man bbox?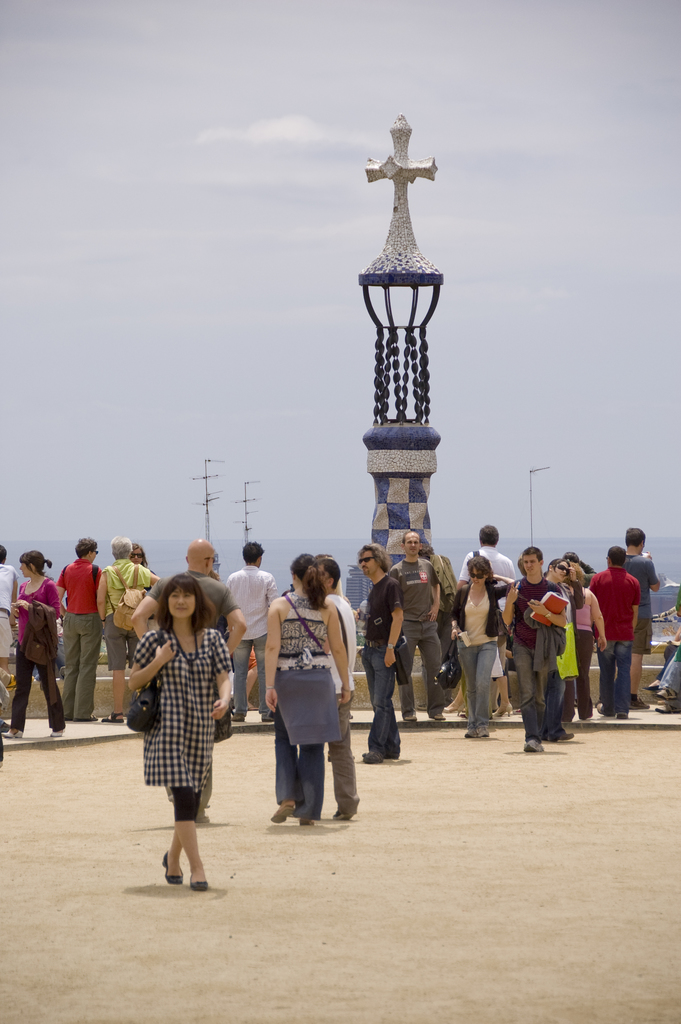
left=224, top=537, right=280, bottom=714
